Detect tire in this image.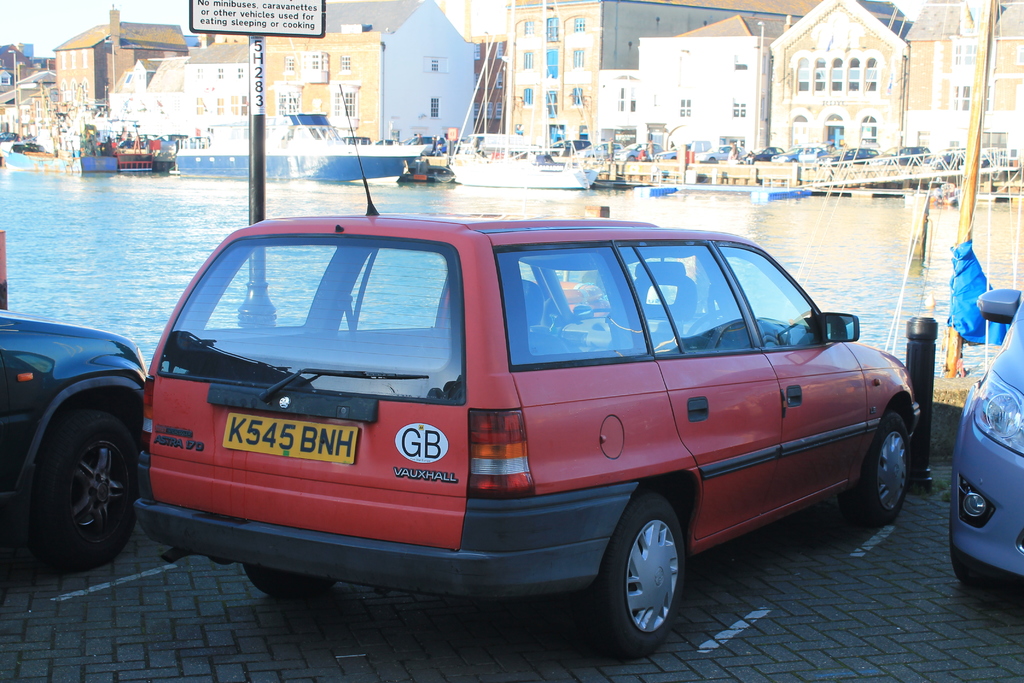
Detection: rect(27, 384, 140, 576).
